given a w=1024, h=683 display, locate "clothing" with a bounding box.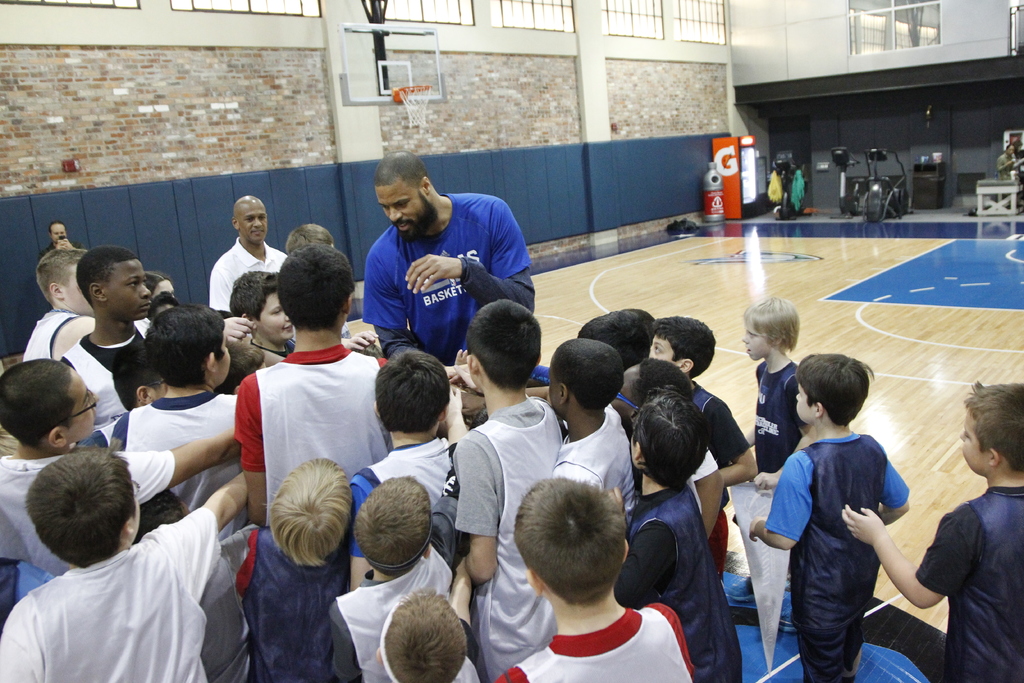
Located: {"x1": 359, "y1": 196, "x2": 550, "y2": 385}.
